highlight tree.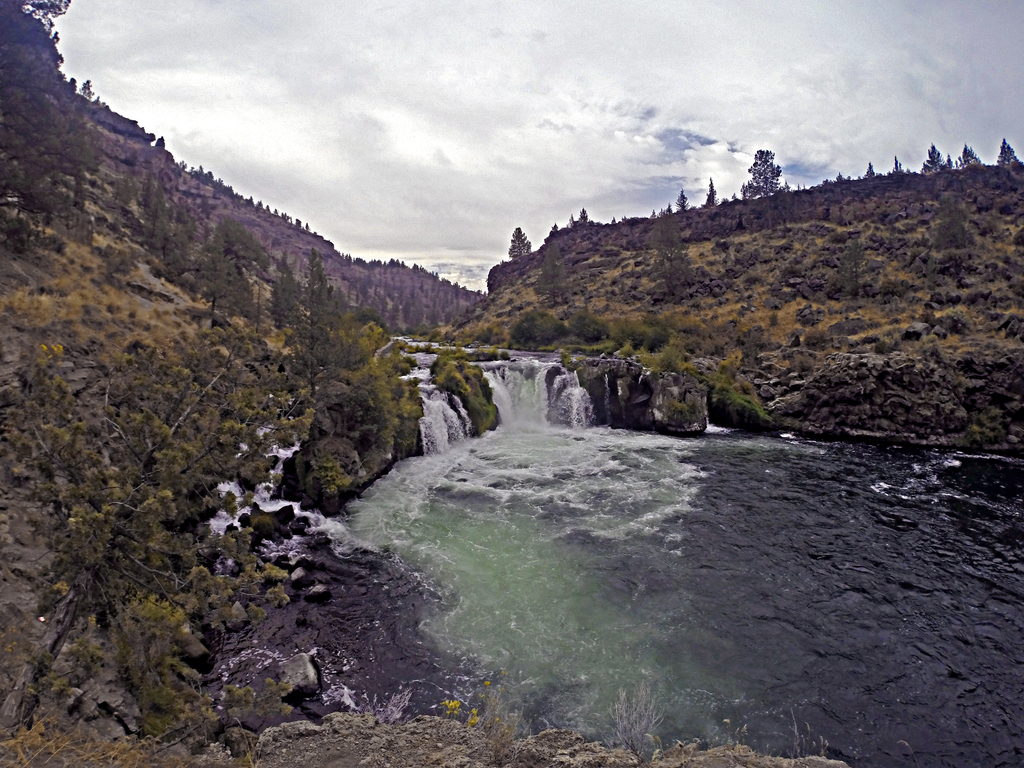
Highlighted region: 891/156/911/172.
